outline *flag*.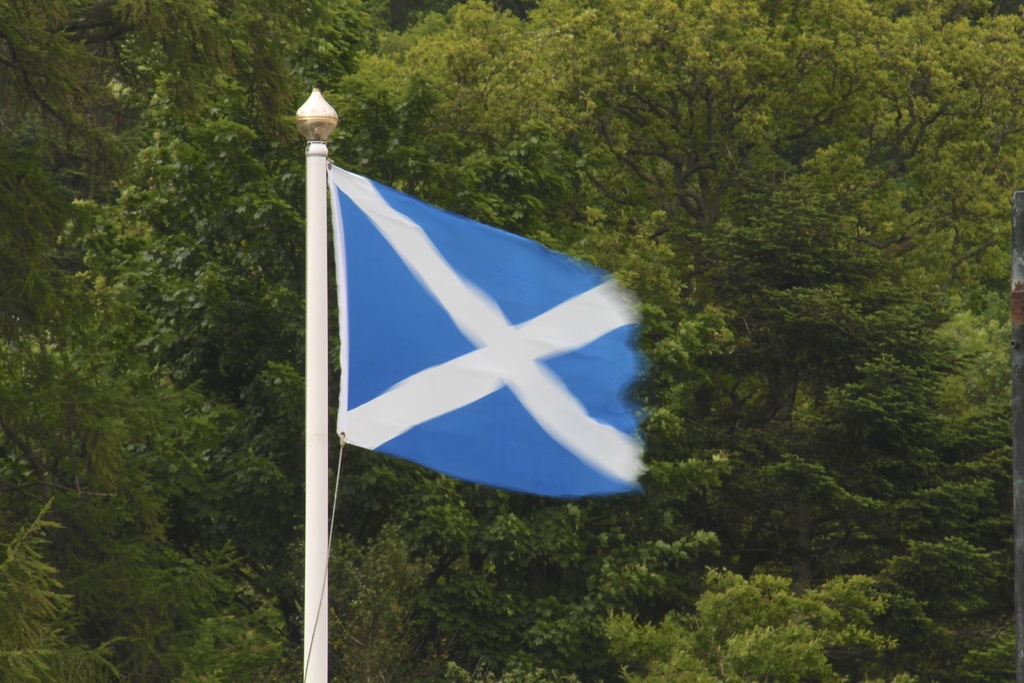
Outline: l=284, t=126, r=659, b=535.
